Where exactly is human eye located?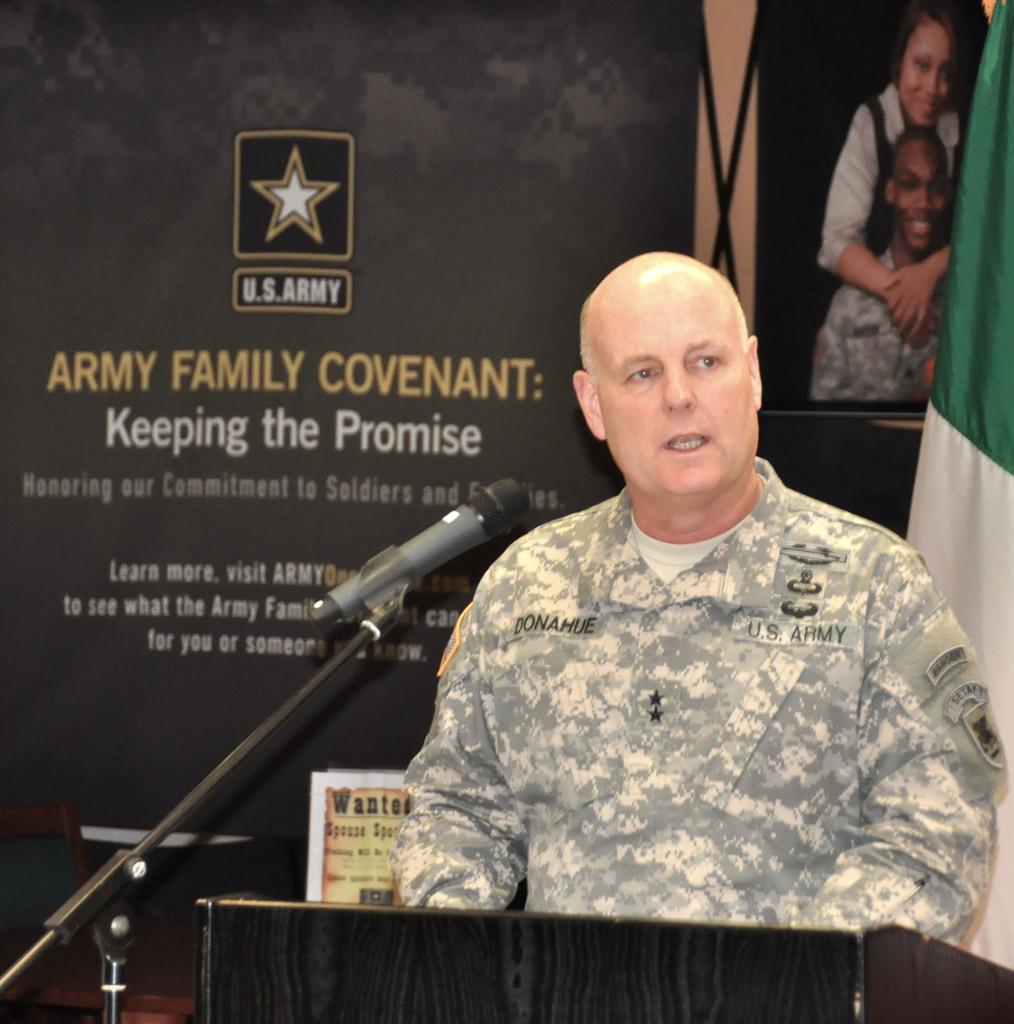
Its bounding box is 620,363,662,385.
